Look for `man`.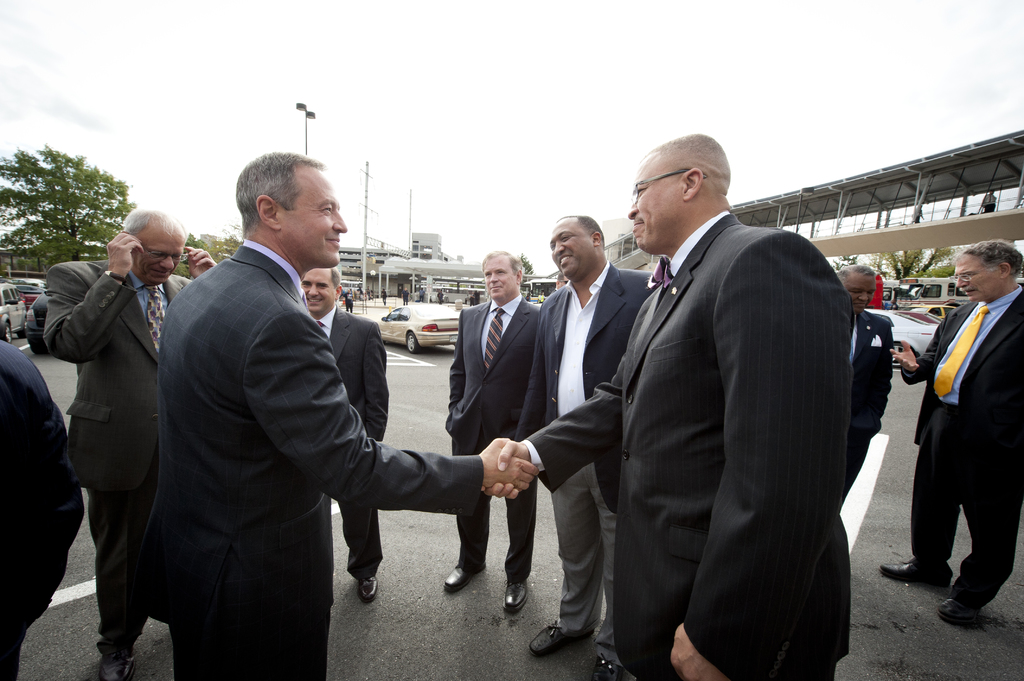
Found: [524,210,665,680].
